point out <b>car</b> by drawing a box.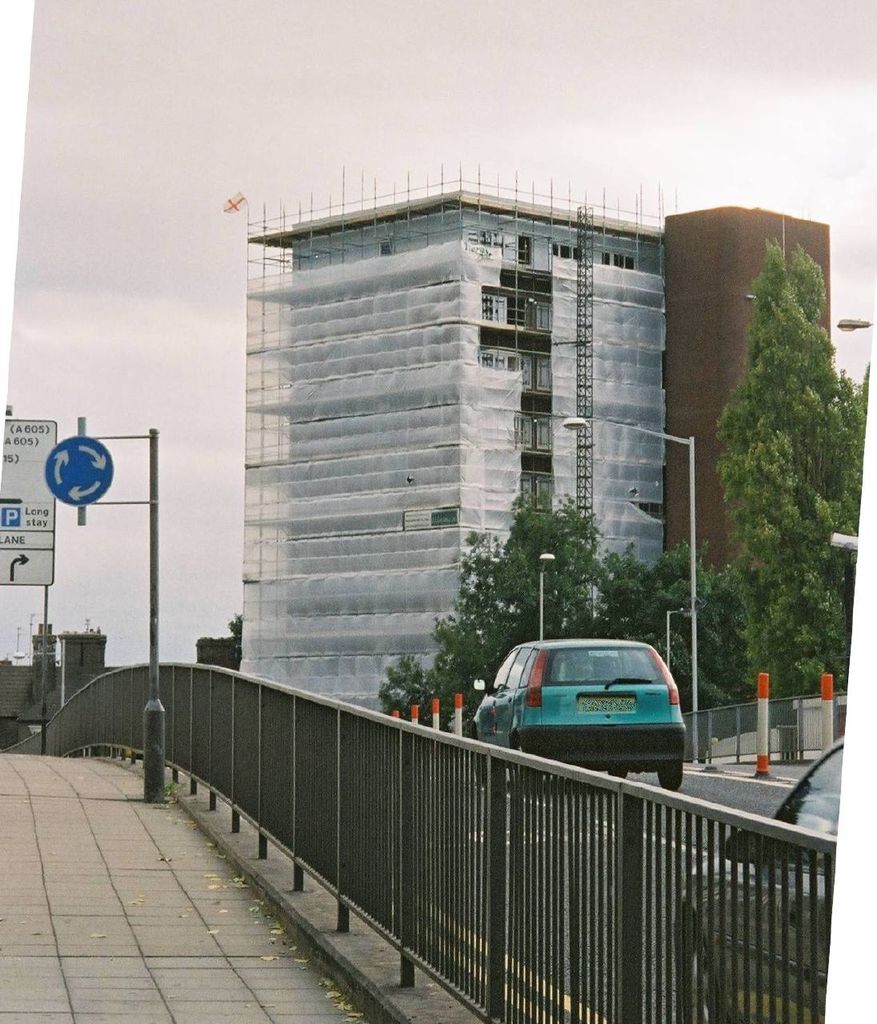
[479, 631, 695, 782].
